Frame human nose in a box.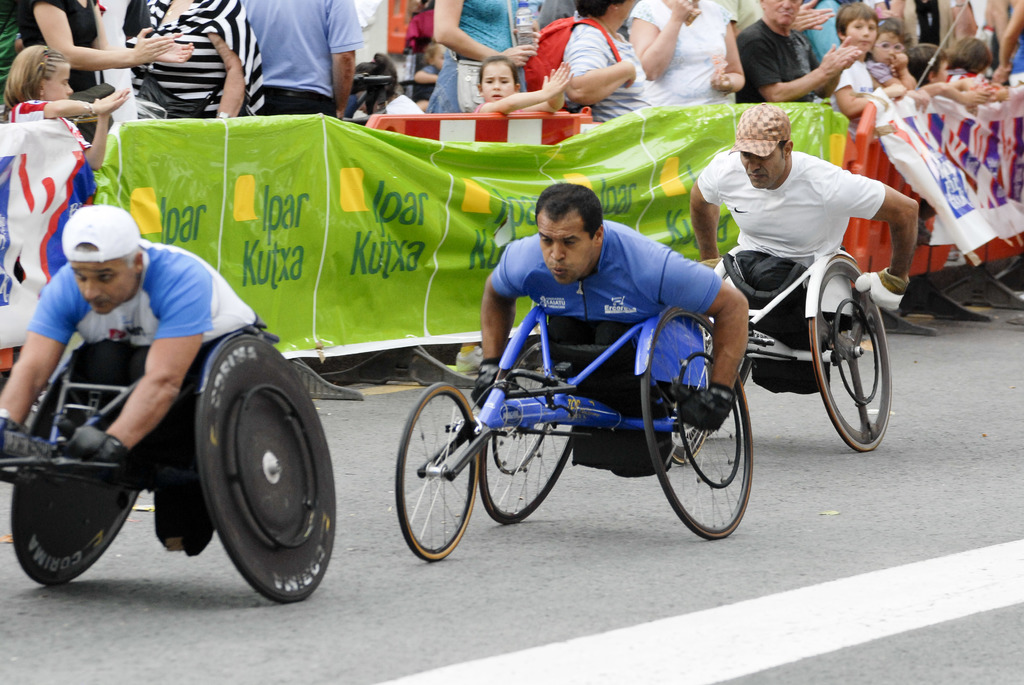
<box>890,48,895,55</box>.
